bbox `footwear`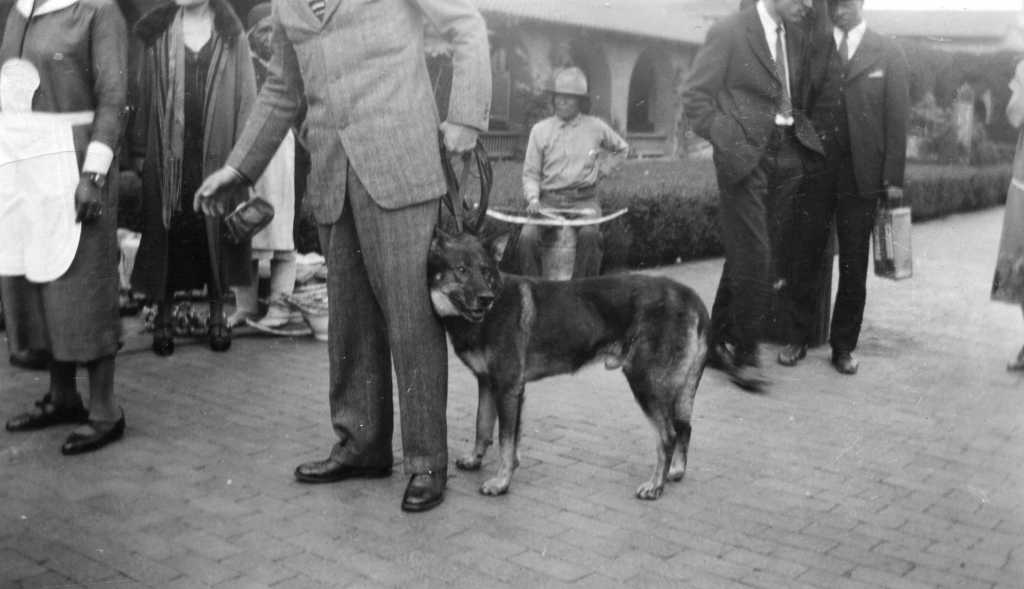
732 363 771 388
